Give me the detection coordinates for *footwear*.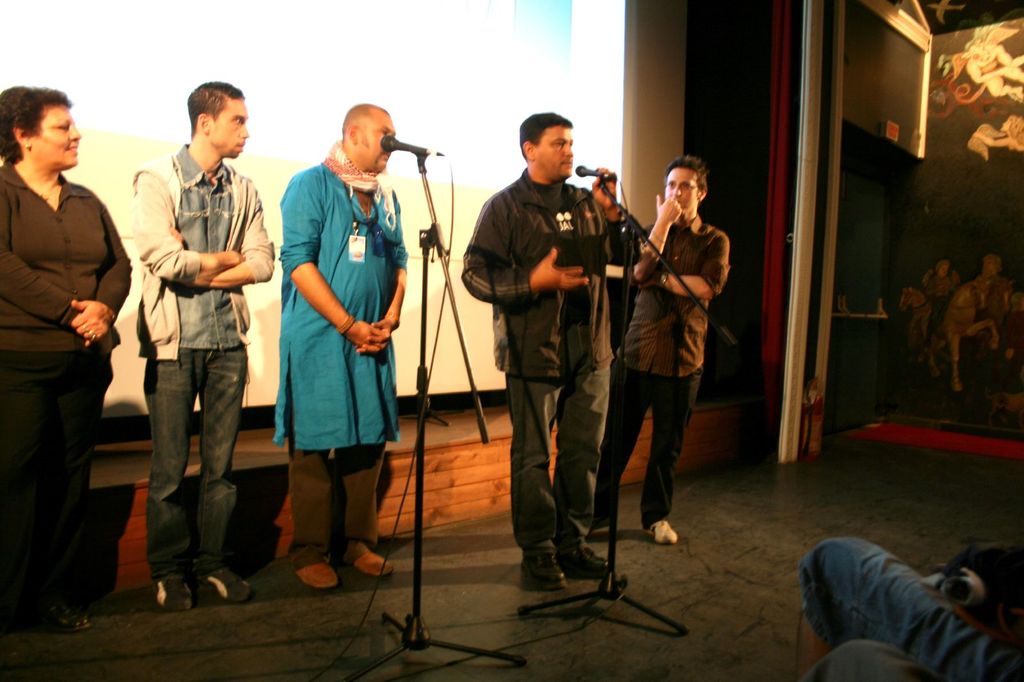
642 507 680 547.
